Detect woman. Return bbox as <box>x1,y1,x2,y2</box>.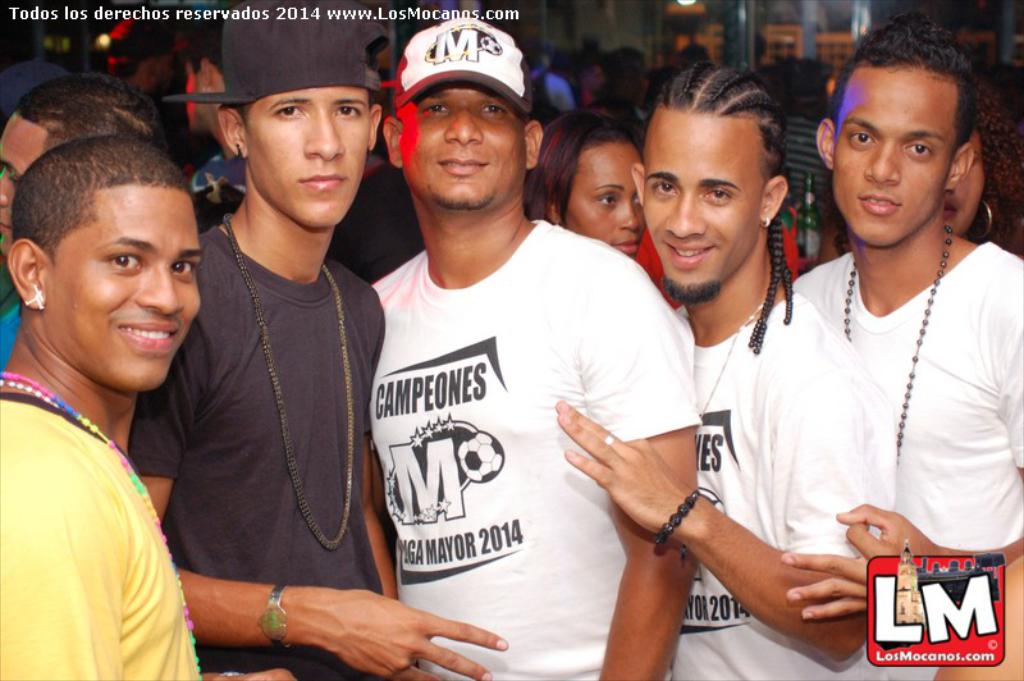
<box>526,108,644,270</box>.
